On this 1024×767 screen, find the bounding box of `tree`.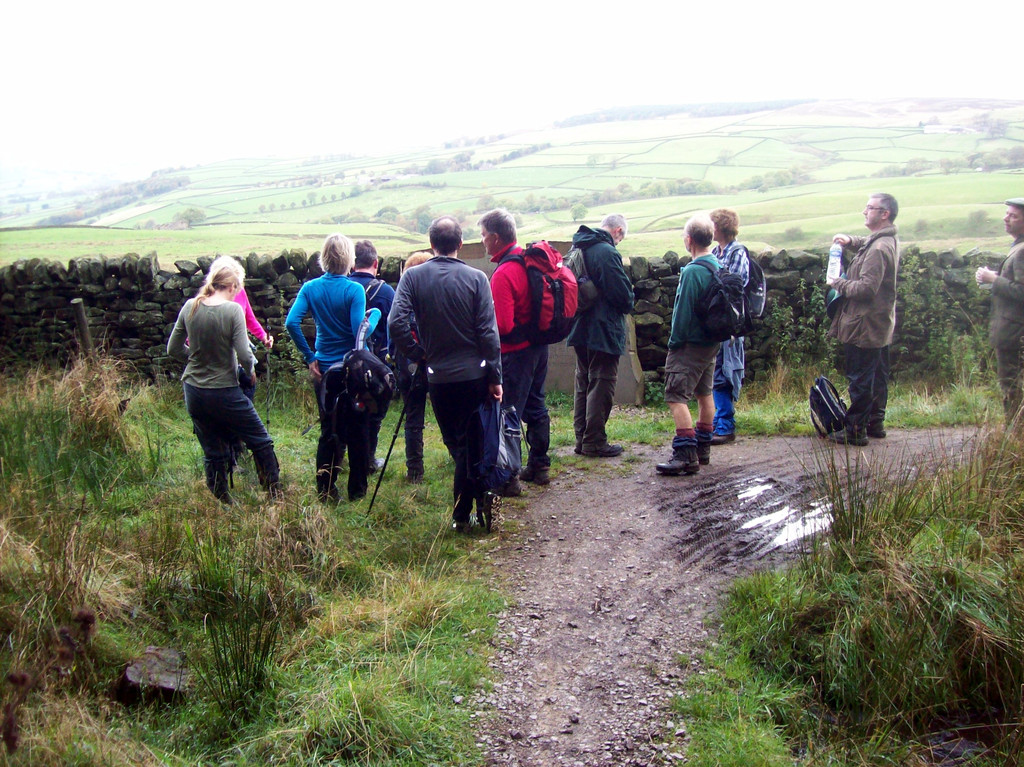
Bounding box: bbox=[585, 150, 596, 172].
